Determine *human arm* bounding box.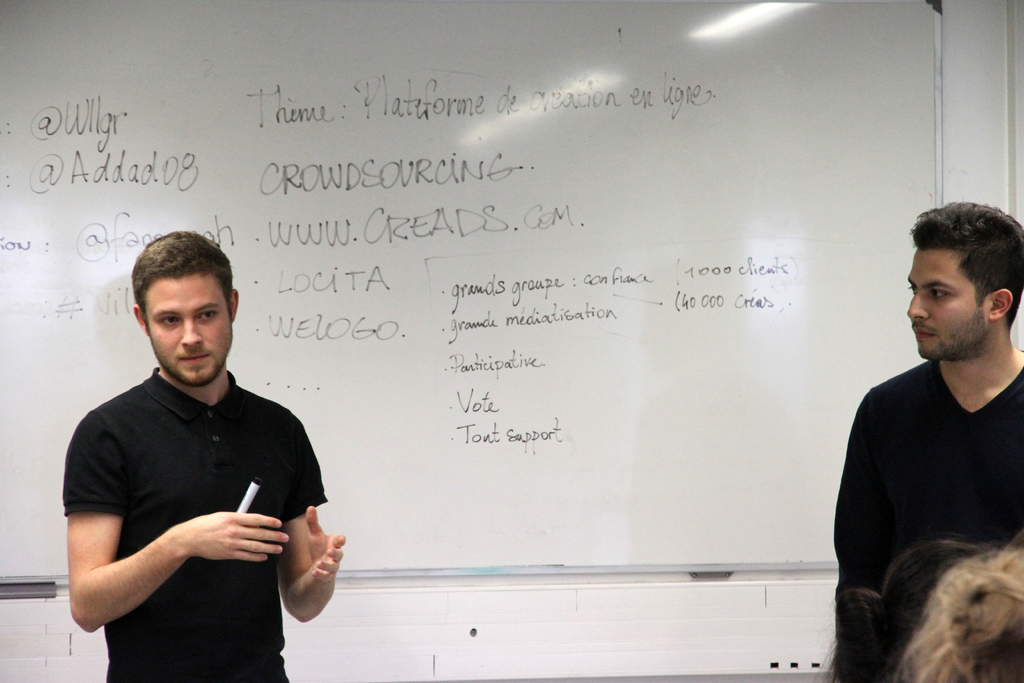
Determined: 269, 412, 348, 621.
